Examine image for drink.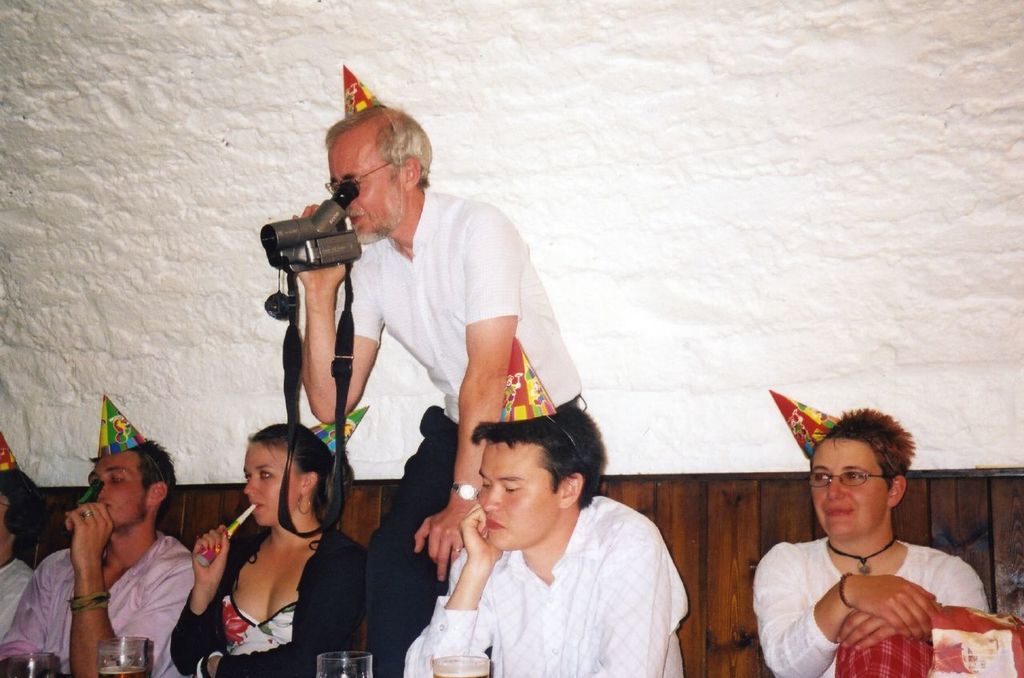
Examination result: 98/665/148/677.
